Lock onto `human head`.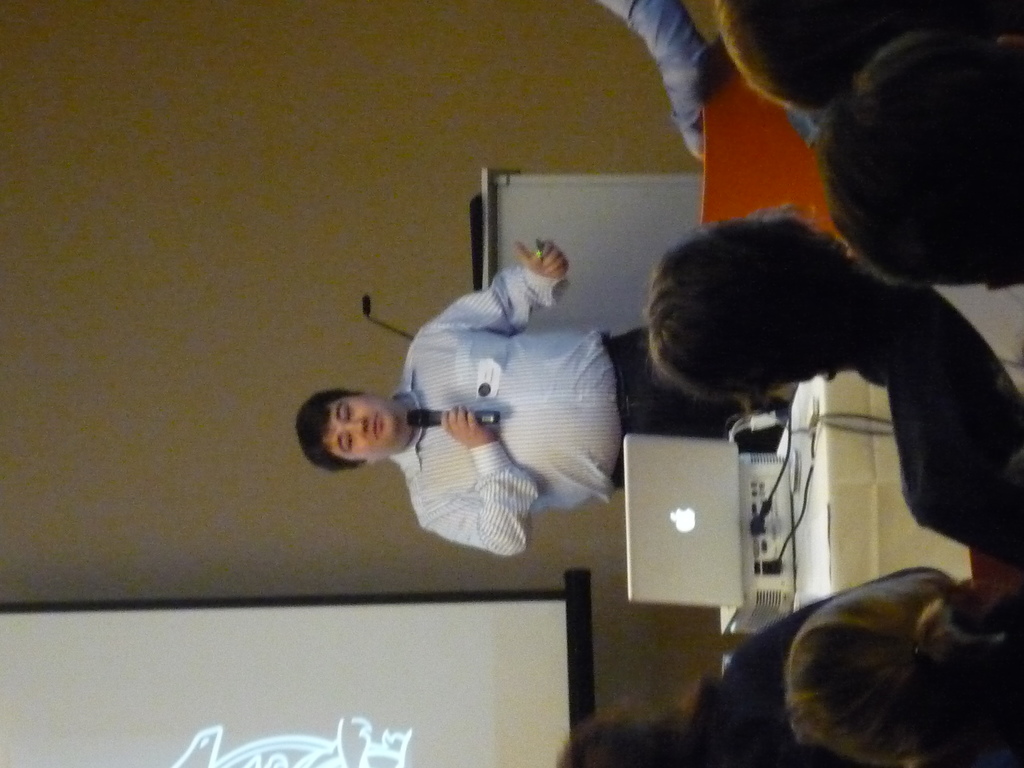
Locked: (left=544, top=708, right=708, bottom=767).
